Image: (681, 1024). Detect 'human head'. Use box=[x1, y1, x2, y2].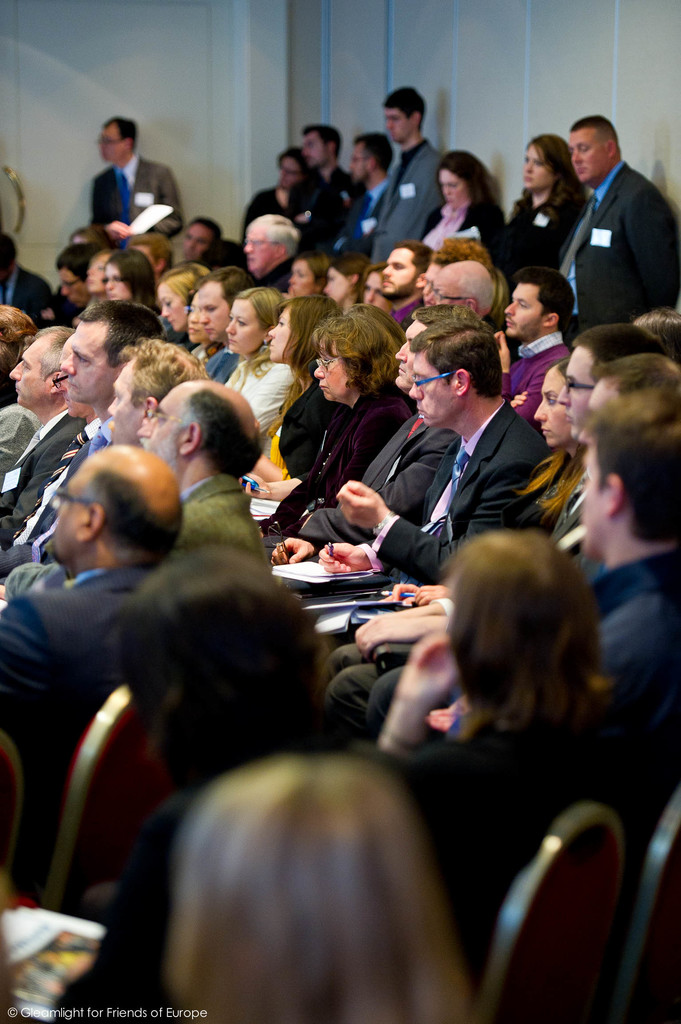
box=[567, 113, 621, 182].
